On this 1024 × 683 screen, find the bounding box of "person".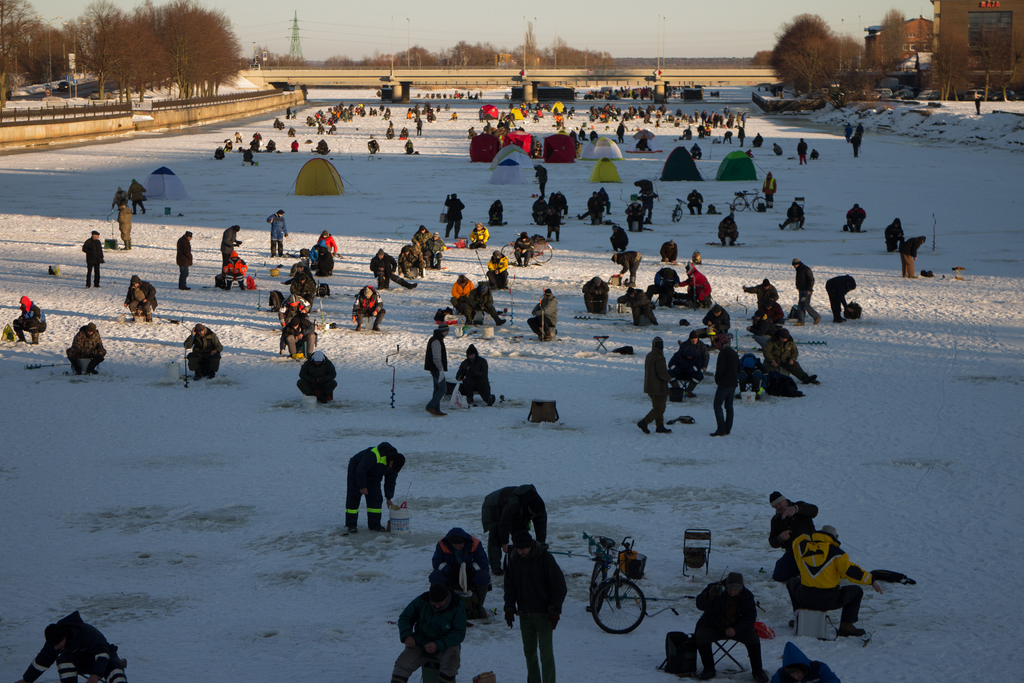
Bounding box: BBox(212, 145, 225, 159).
